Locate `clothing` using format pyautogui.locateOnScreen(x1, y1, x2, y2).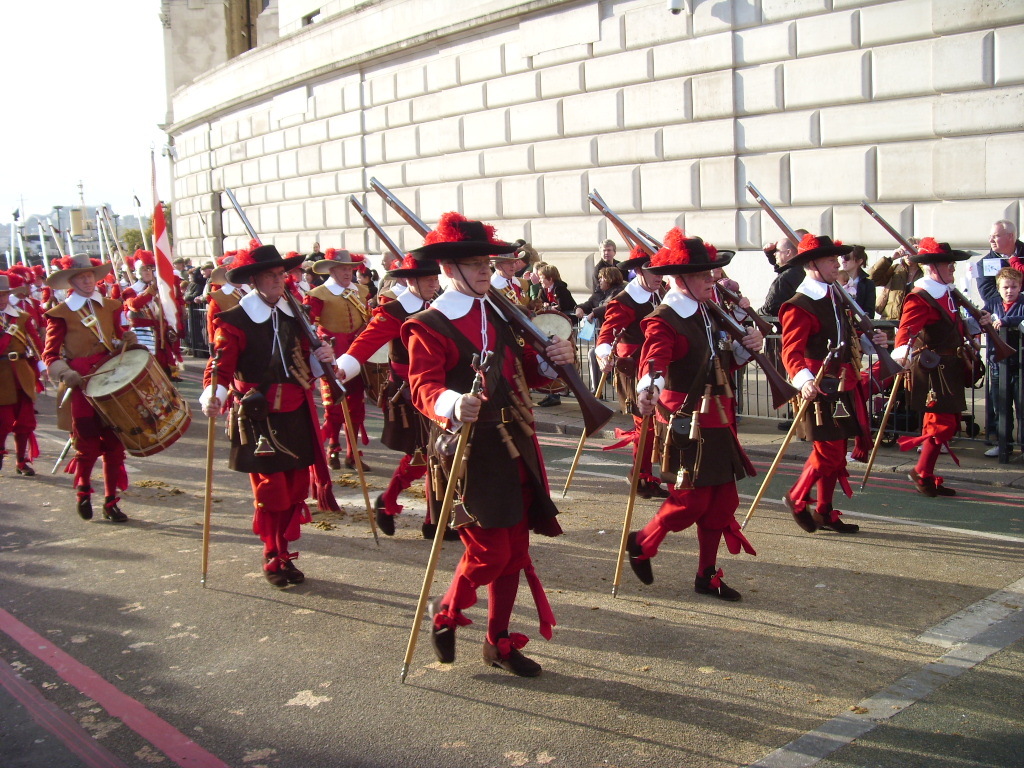
pyautogui.locateOnScreen(635, 284, 759, 577).
